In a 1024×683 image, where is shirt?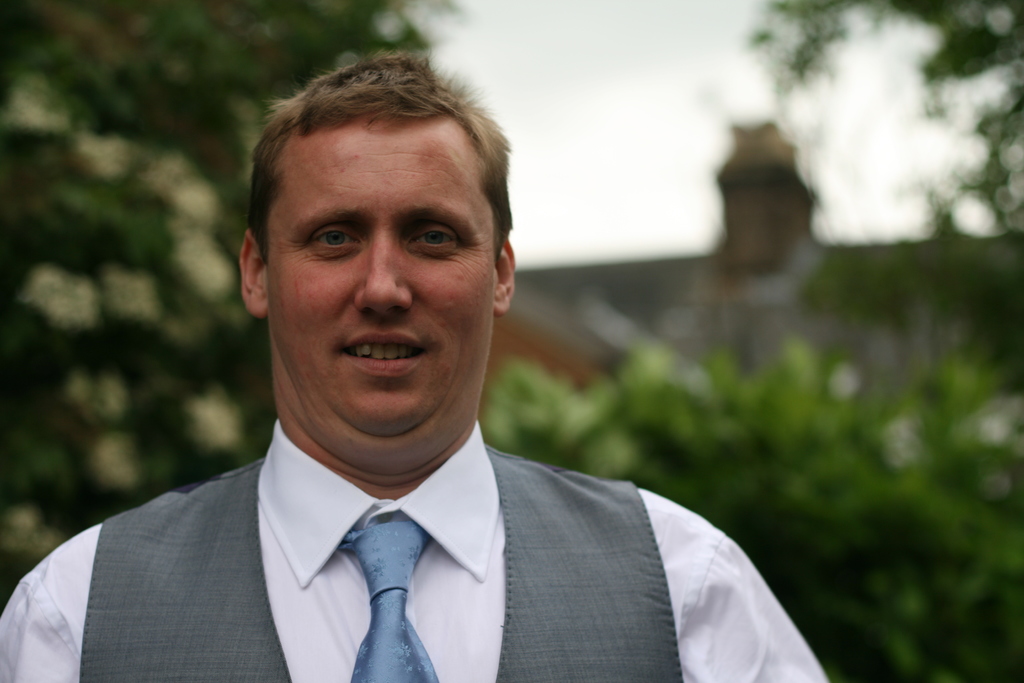
28 409 734 677.
